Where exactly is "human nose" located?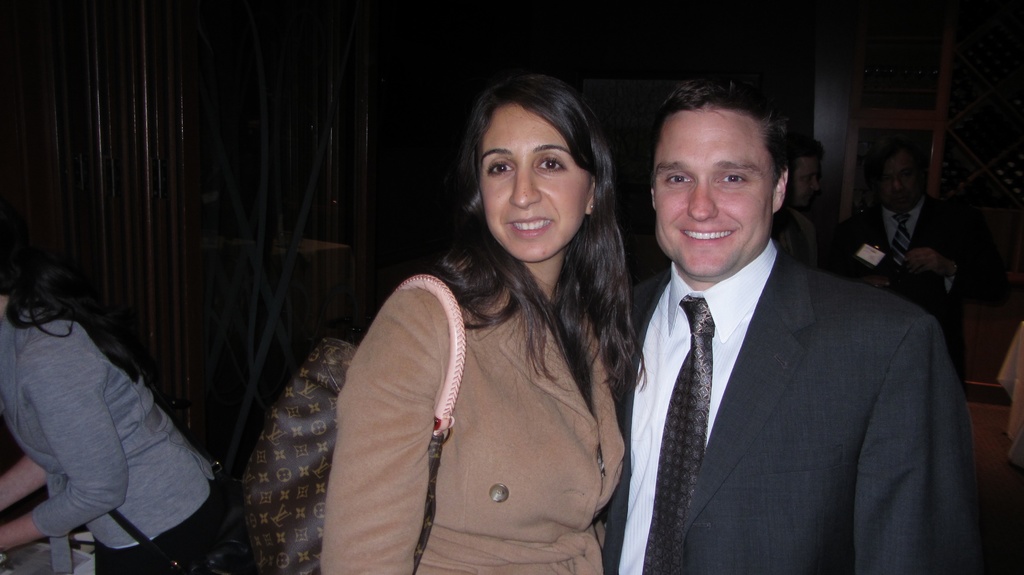
Its bounding box is crop(687, 184, 719, 221).
